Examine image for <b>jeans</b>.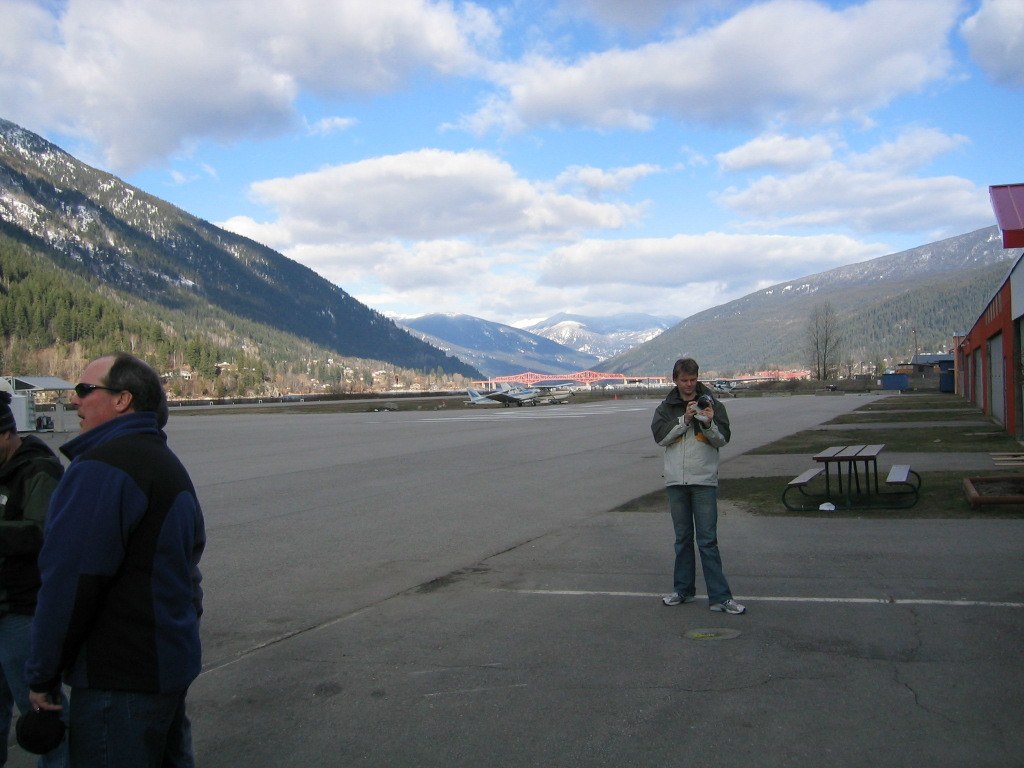
Examination result: {"left": 666, "top": 476, "right": 745, "bottom": 619}.
